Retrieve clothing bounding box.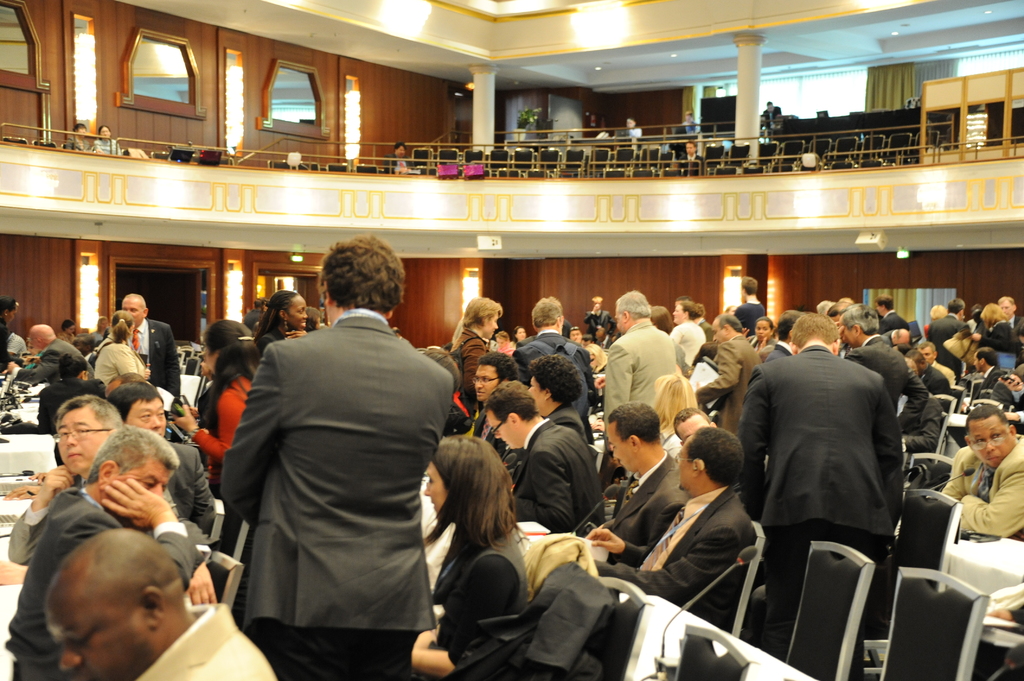
Bounding box: <box>741,349,905,669</box>.
